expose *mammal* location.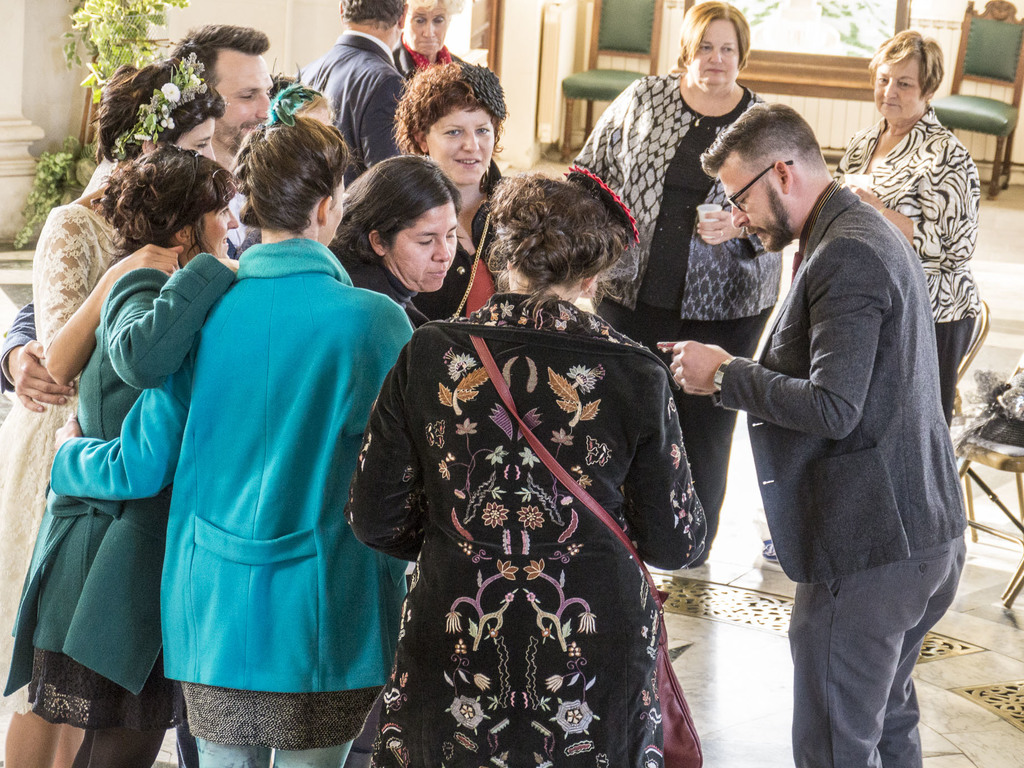
Exposed at x1=0 y1=48 x2=225 y2=767.
